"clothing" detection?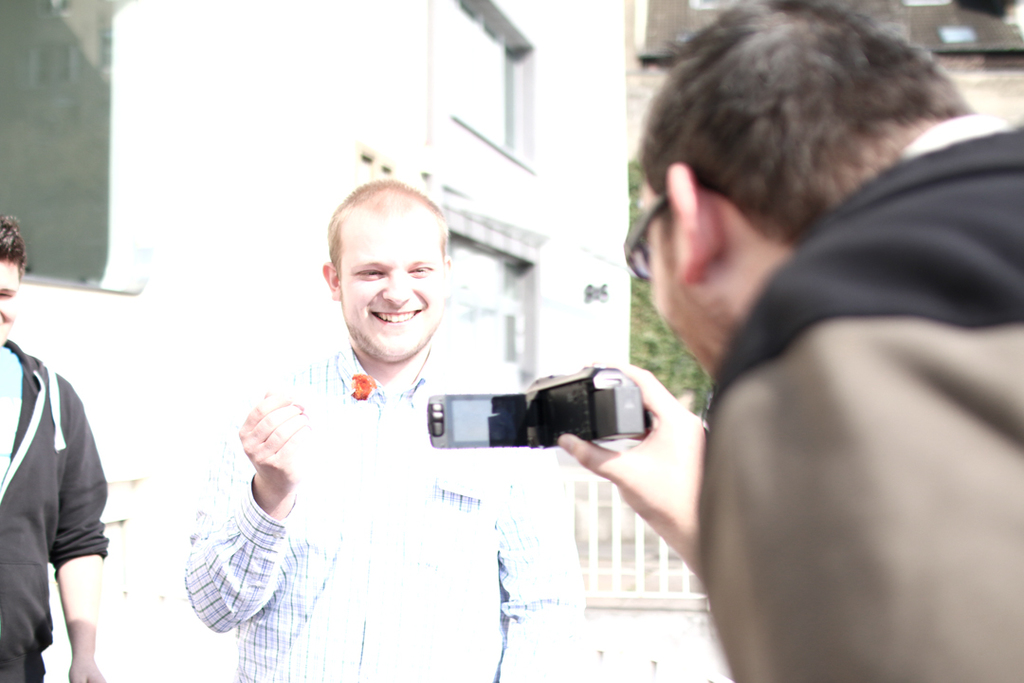
{"left": 702, "top": 110, "right": 1023, "bottom": 682}
